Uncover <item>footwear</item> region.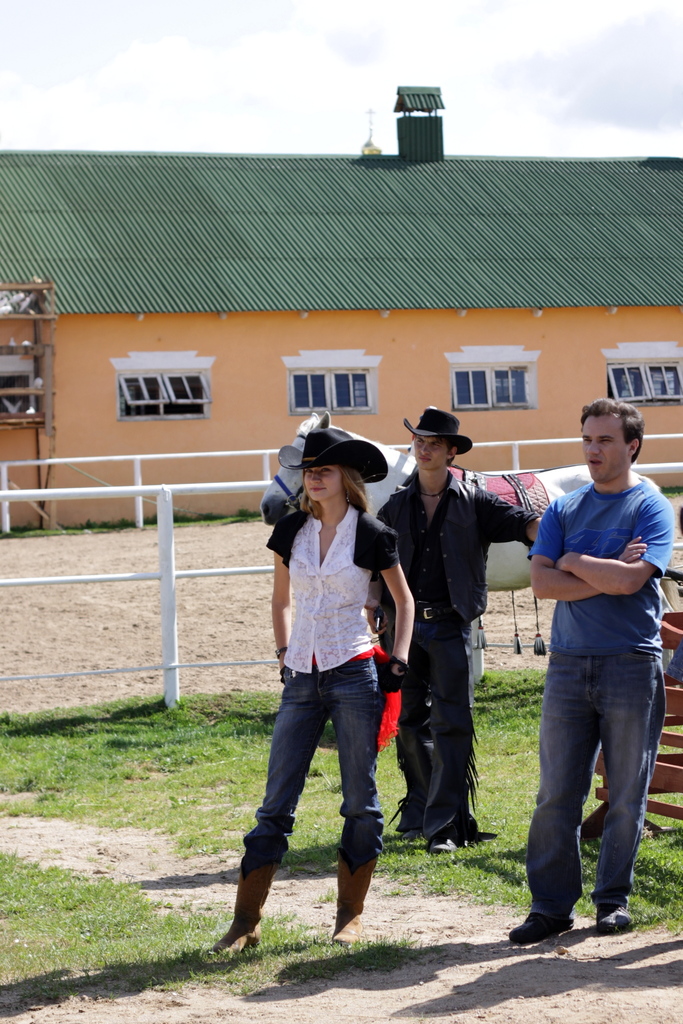
Uncovered: (325,852,379,948).
